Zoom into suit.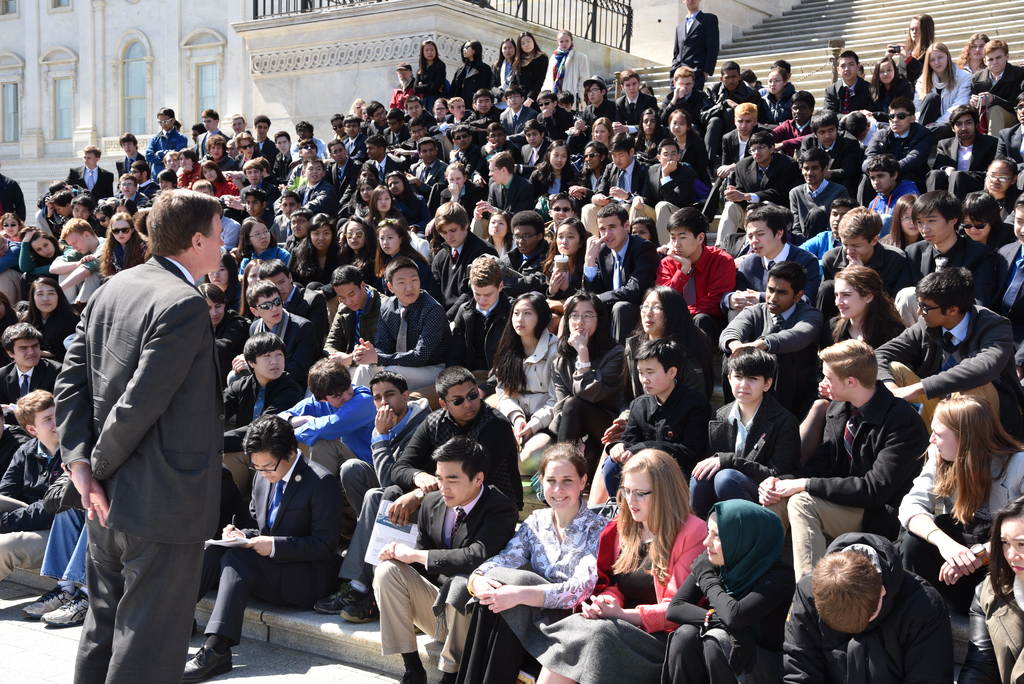
Zoom target: [320, 284, 376, 368].
